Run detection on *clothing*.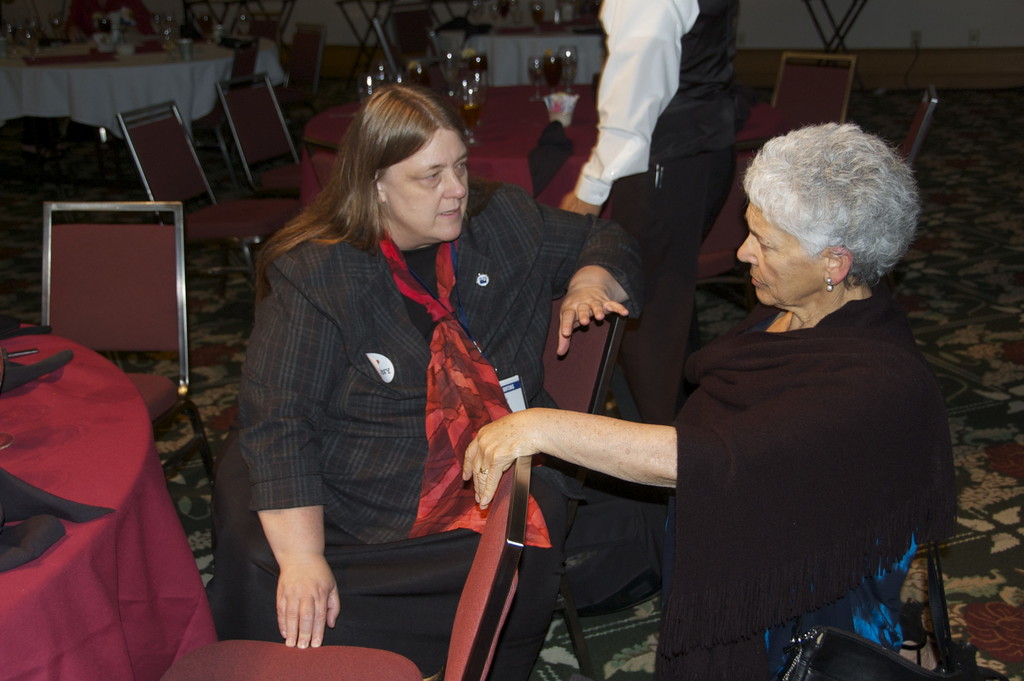
Result: (x1=668, y1=287, x2=961, y2=680).
